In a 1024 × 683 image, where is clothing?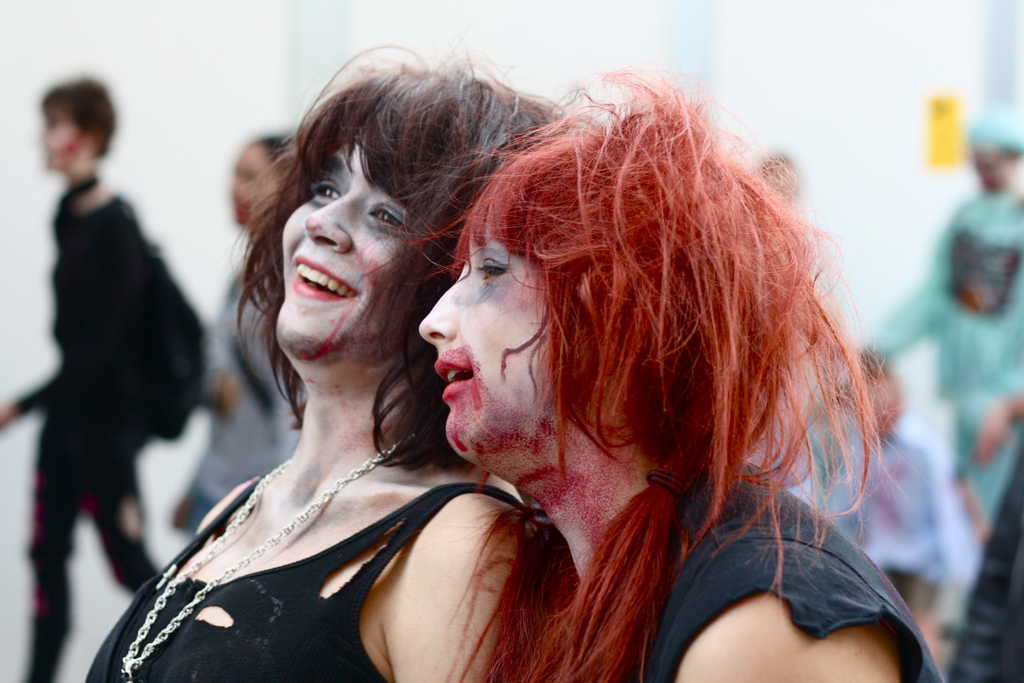
region(872, 186, 1023, 516).
